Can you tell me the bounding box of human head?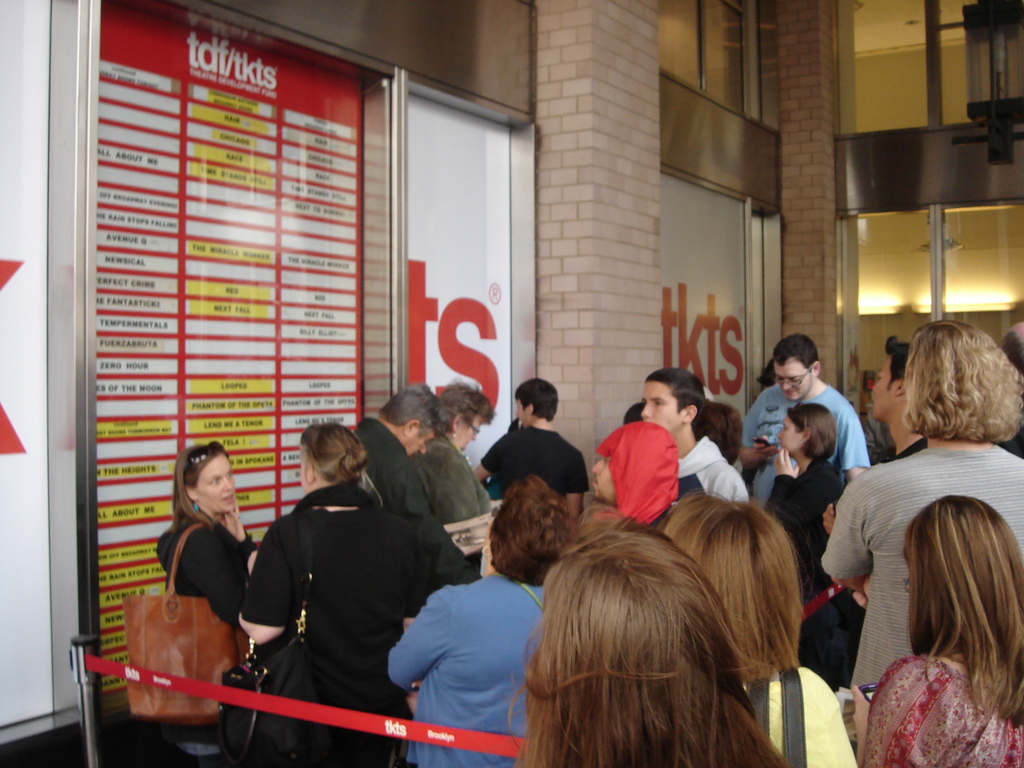
crop(657, 492, 796, 656).
